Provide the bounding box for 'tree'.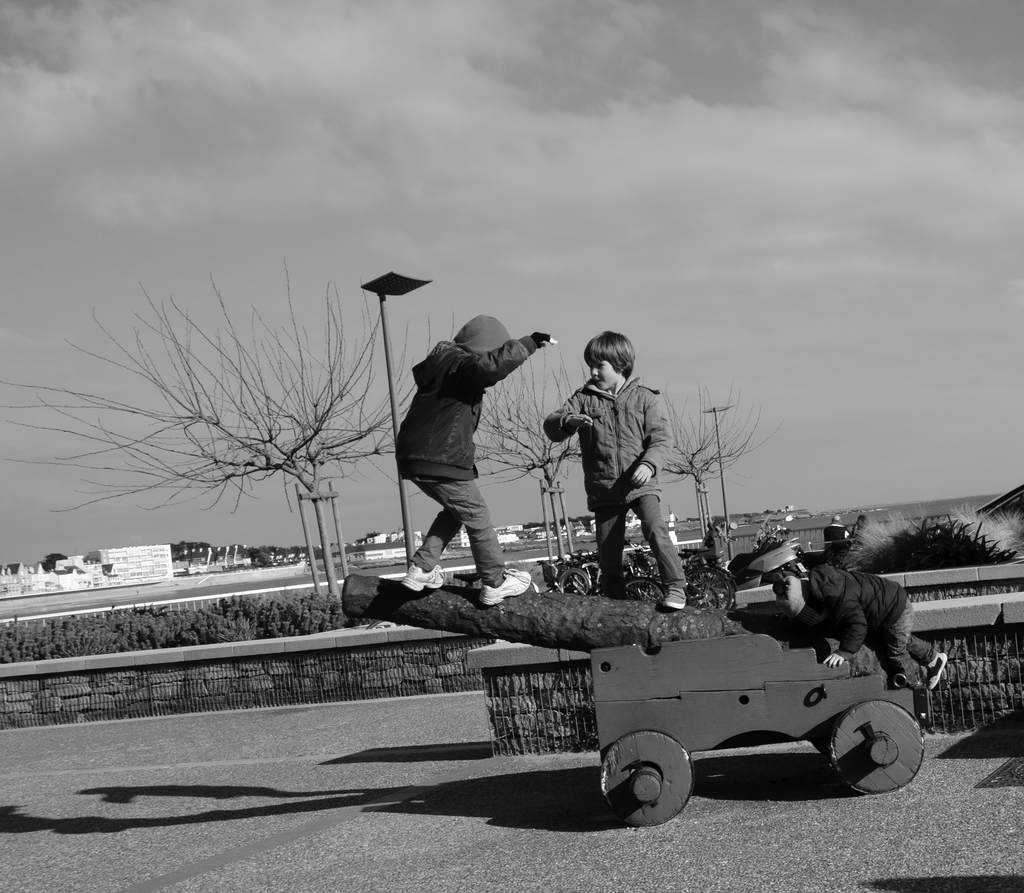
(left=250, top=552, right=273, bottom=566).
